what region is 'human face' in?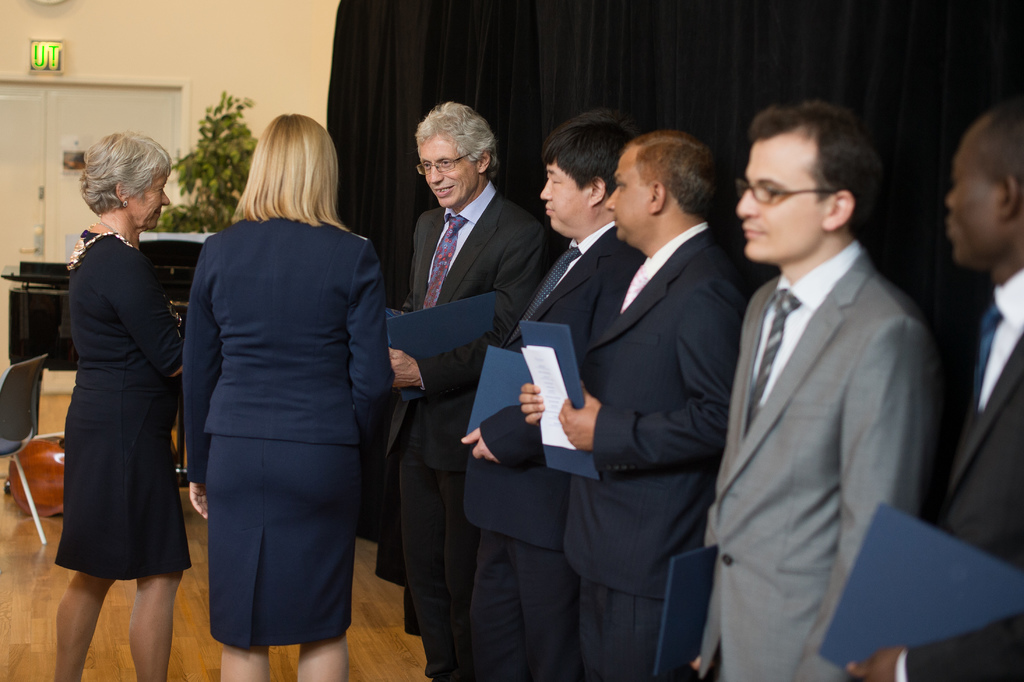
bbox(604, 147, 662, 241).
